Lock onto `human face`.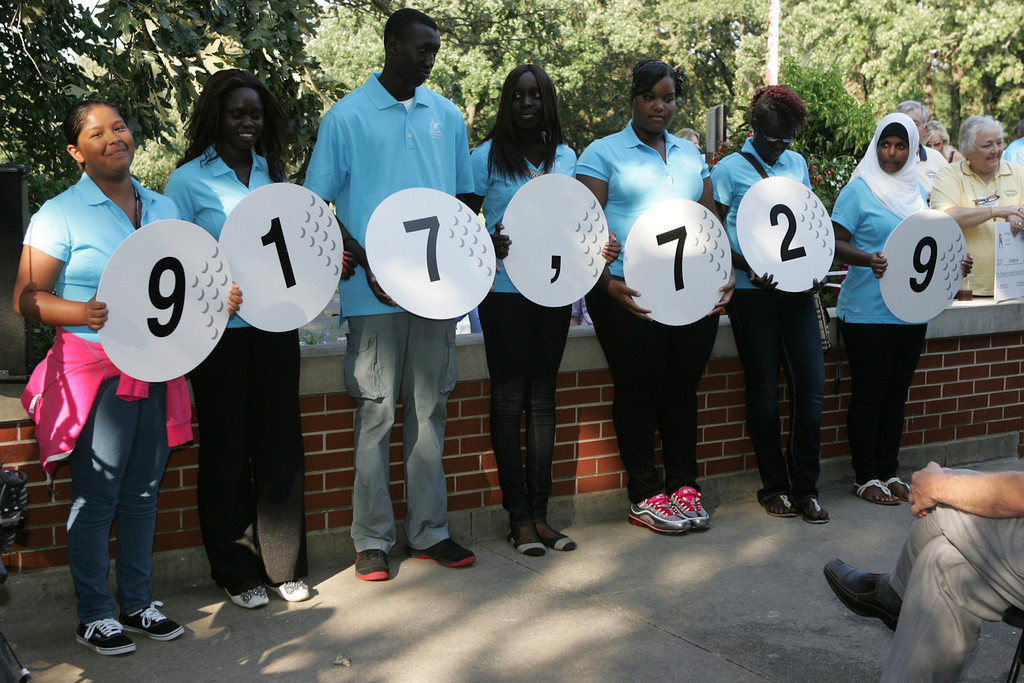
Locked: box=[978, 128, 1004, 175].
